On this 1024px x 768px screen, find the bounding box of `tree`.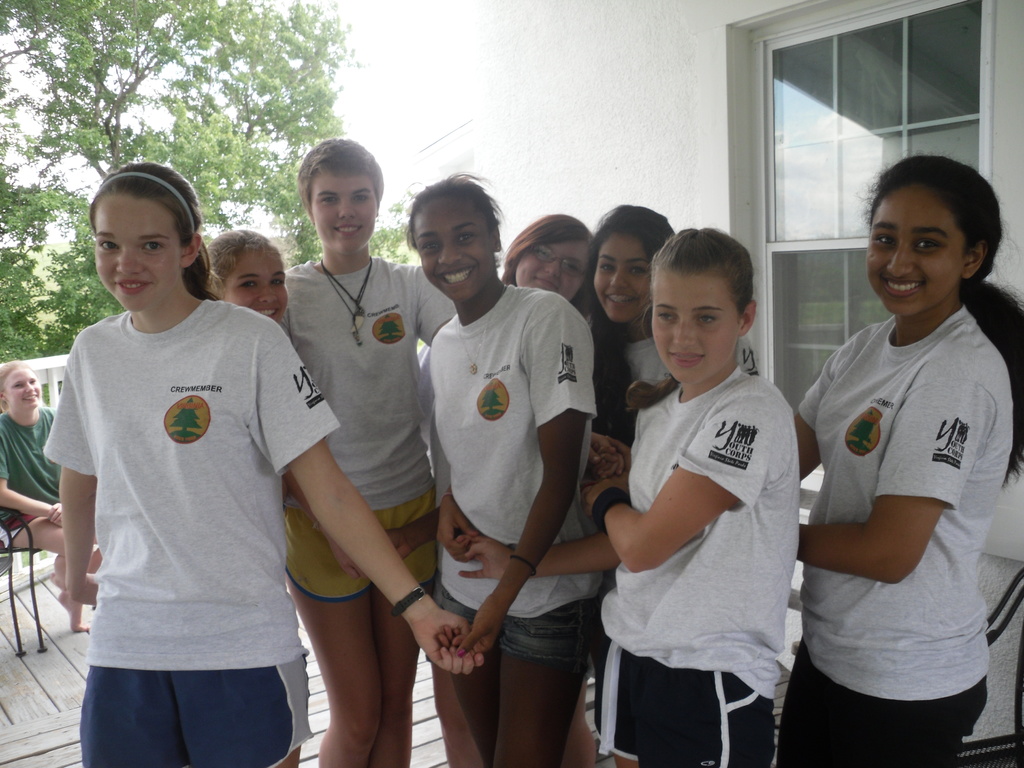
Bounding box: <box>0,0,361,358</box>.
